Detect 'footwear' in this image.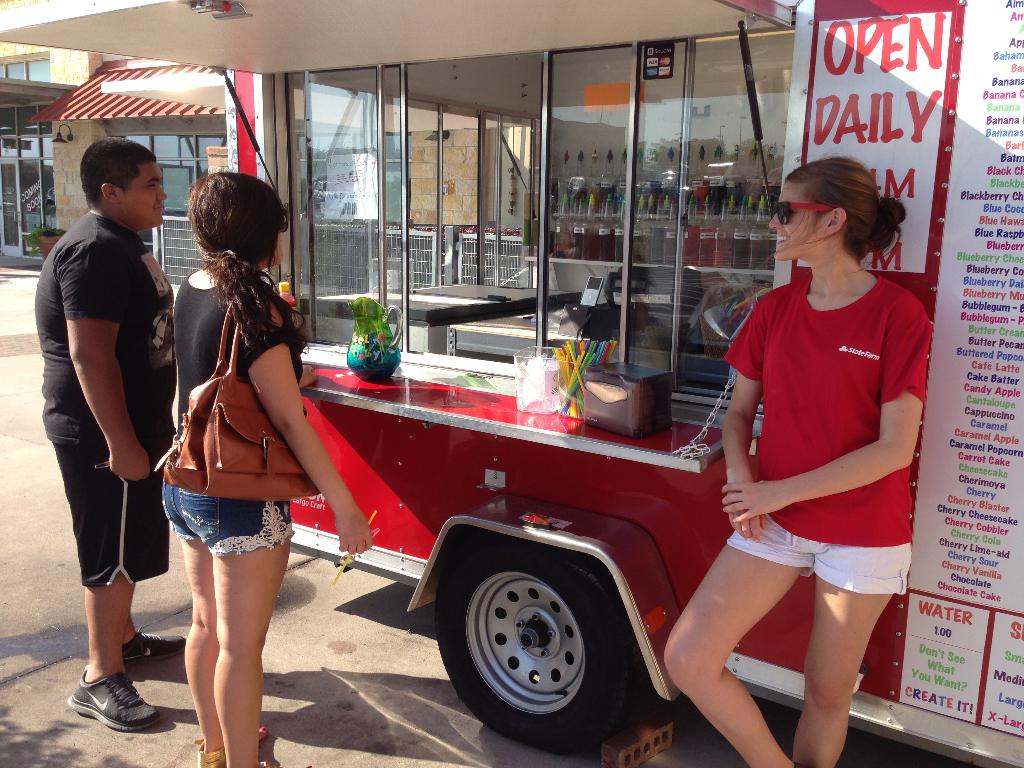
Detection: 128, 621, 186, 660.
